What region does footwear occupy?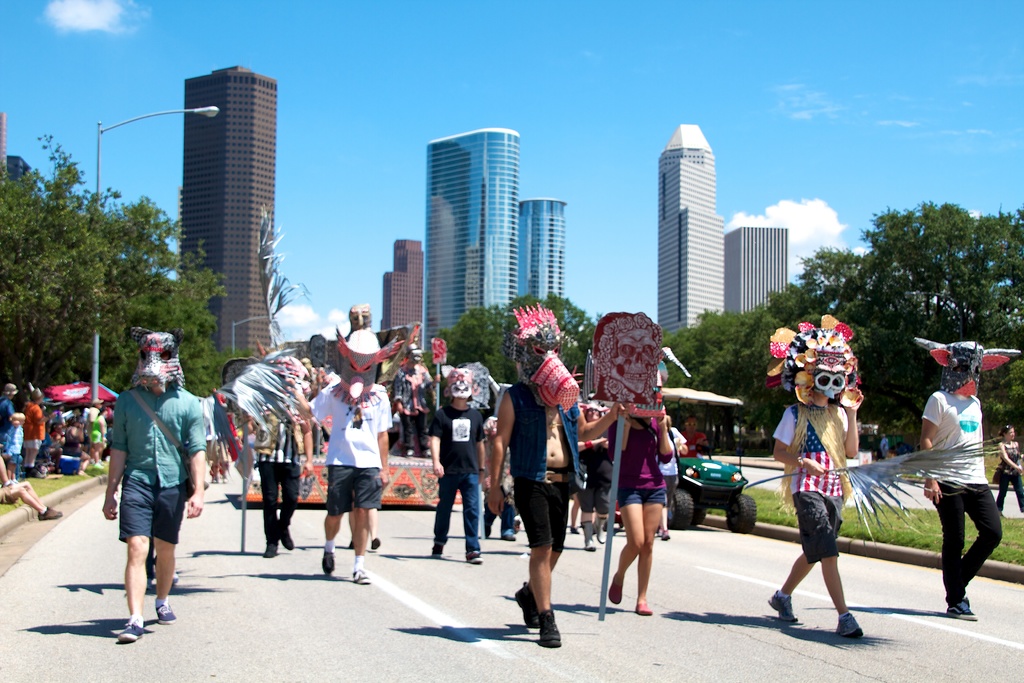
<box>348,567,369,584</box>.
